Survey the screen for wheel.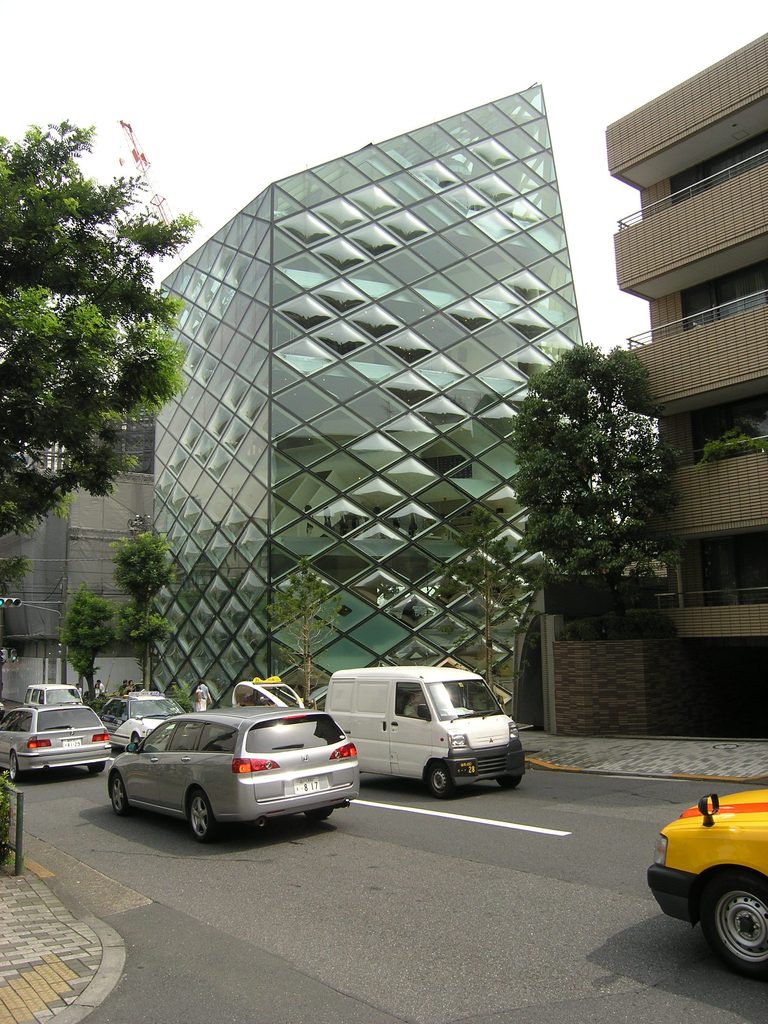
Survey found: 188,788,216,841.
